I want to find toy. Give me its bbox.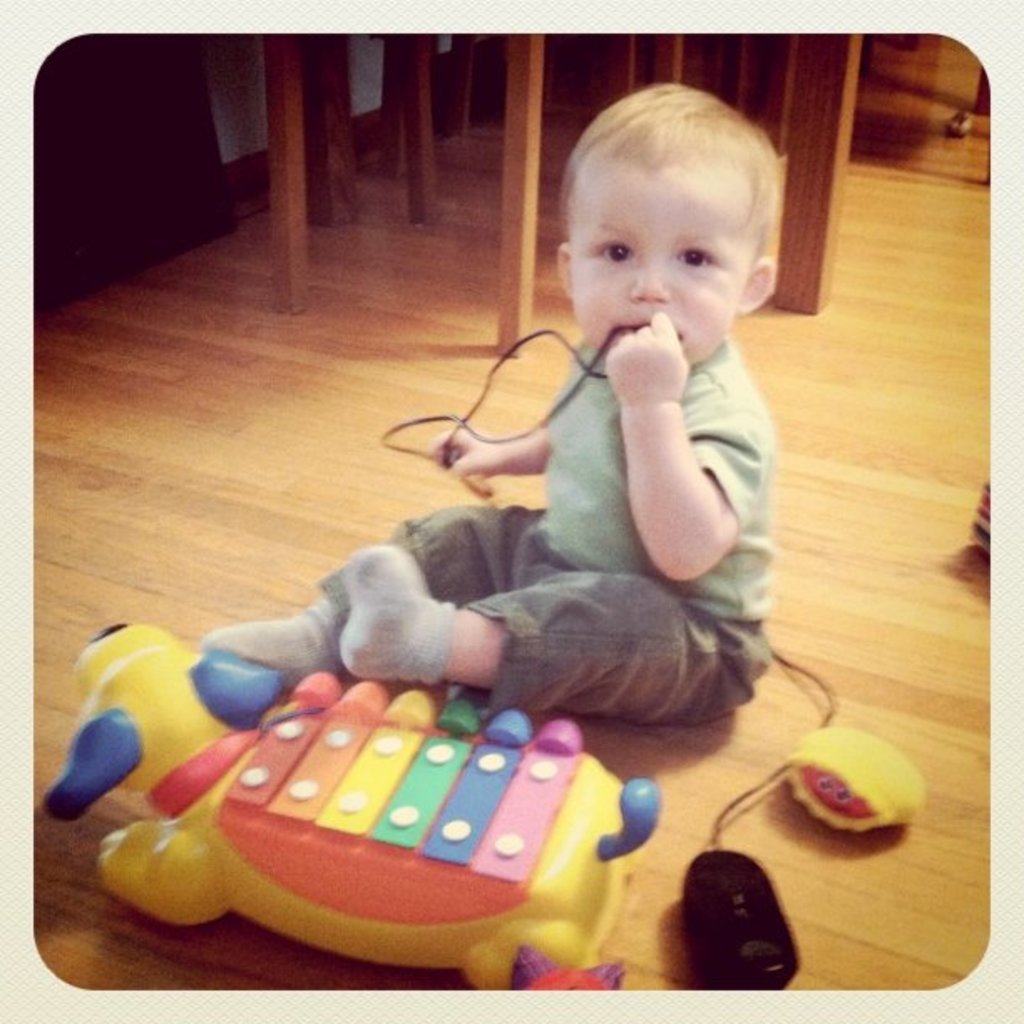
{"x1": 50, "y1": 622, "x2": 659, "y2": 992}.
